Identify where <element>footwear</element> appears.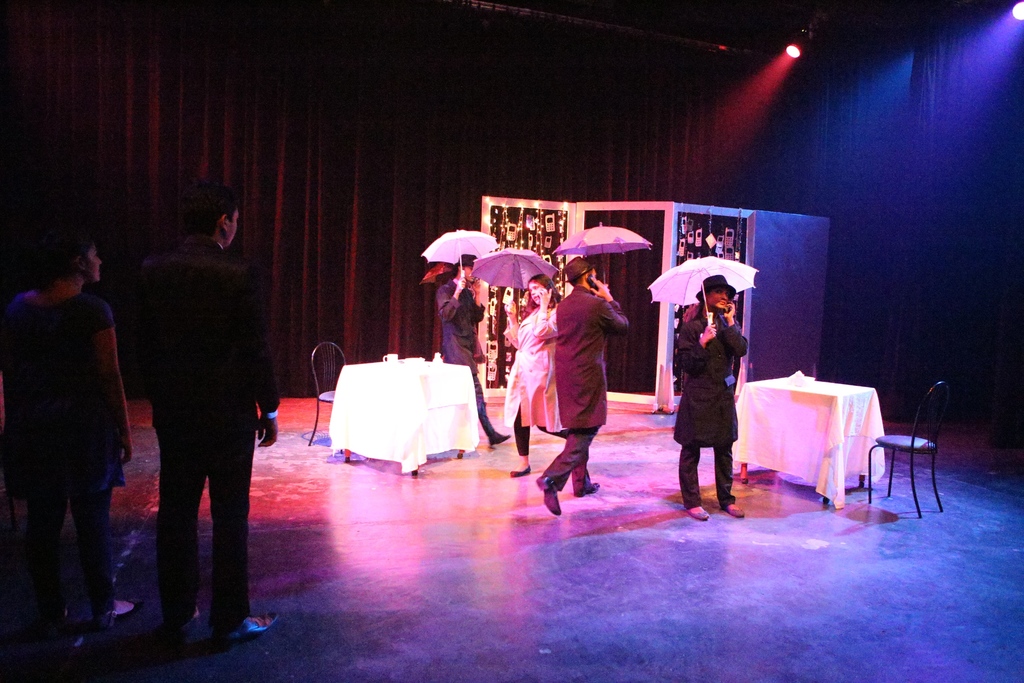
Appears at bbox=(536, 475, 559, 522).
